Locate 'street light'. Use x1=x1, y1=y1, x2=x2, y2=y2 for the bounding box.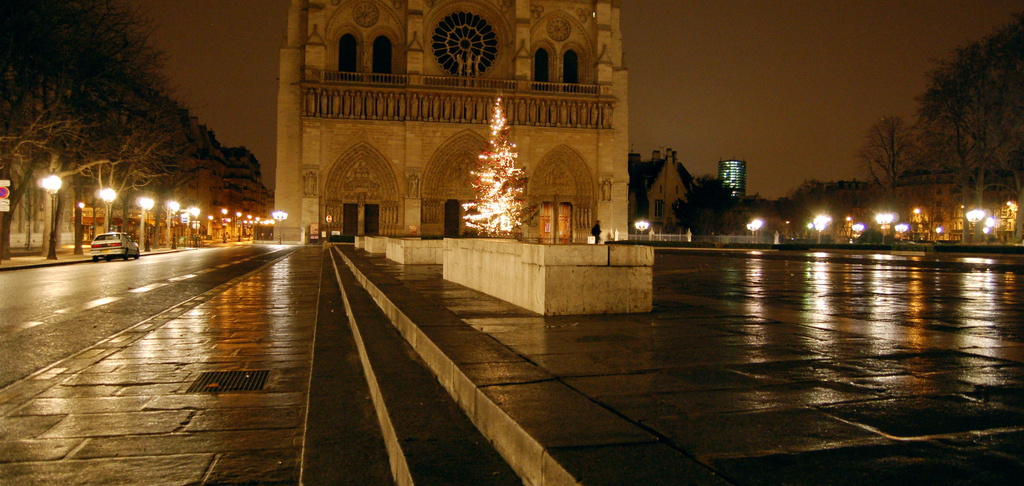
x1=964, y1=208, x2=986, y2=233.
